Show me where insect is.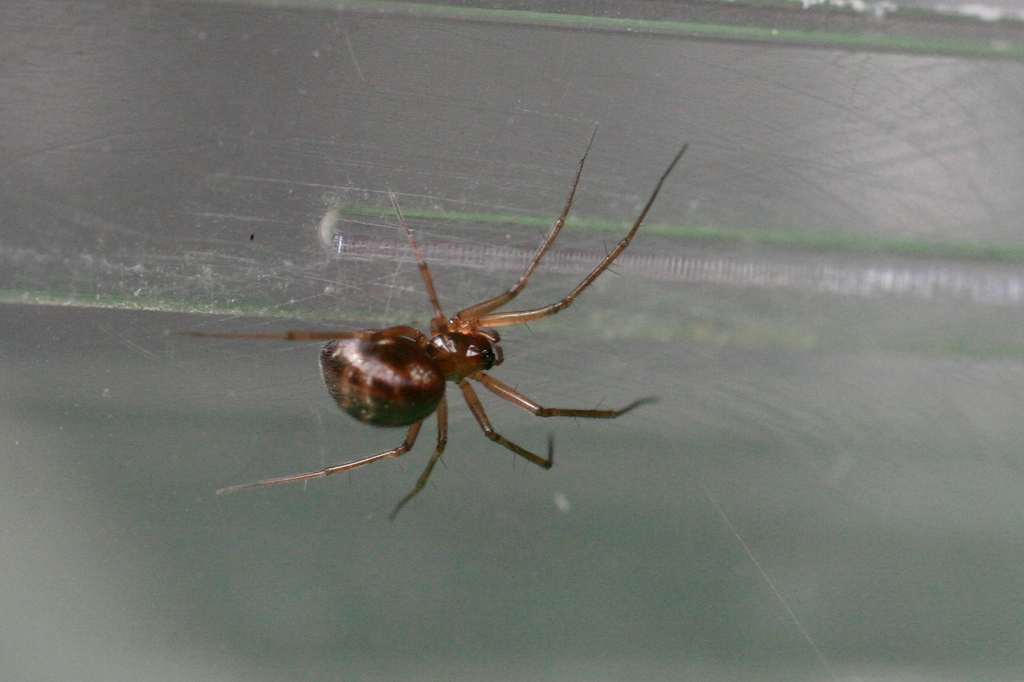
insect is at select_region(166, 124, 691, 519).
